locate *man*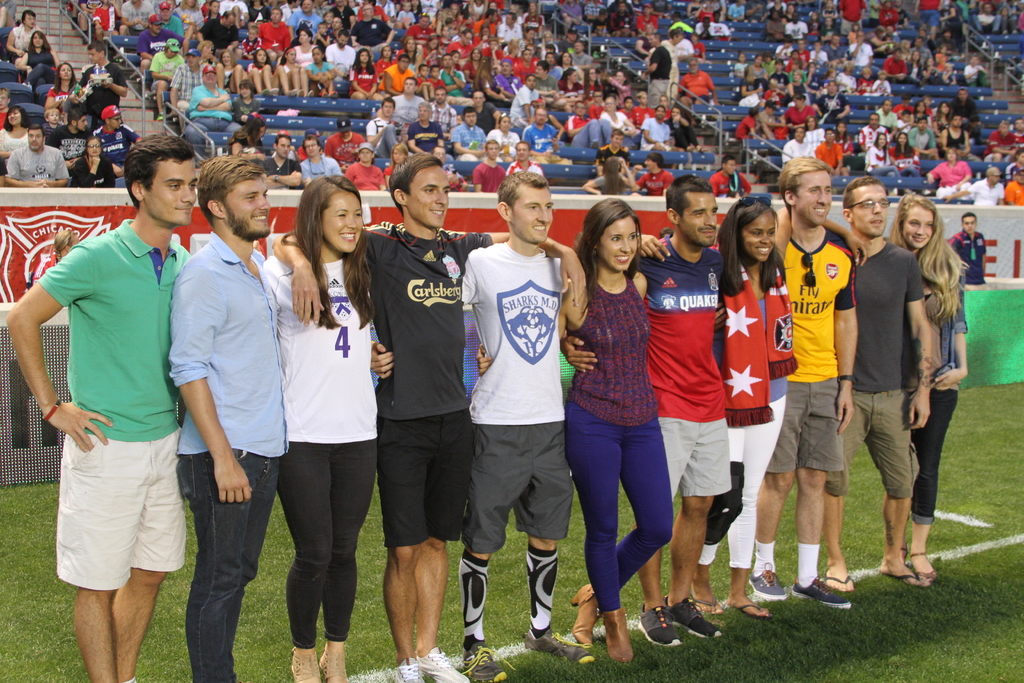
l=328, t=31, r=358, b=78
